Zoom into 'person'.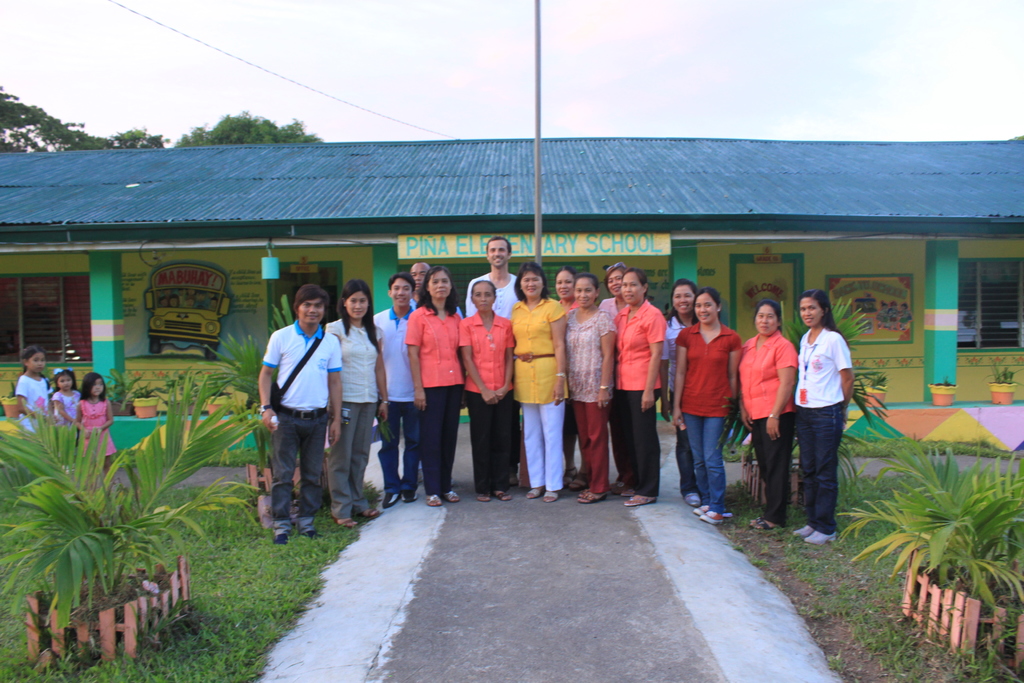
Zoom target: locate(77, 372, 117, 470).
